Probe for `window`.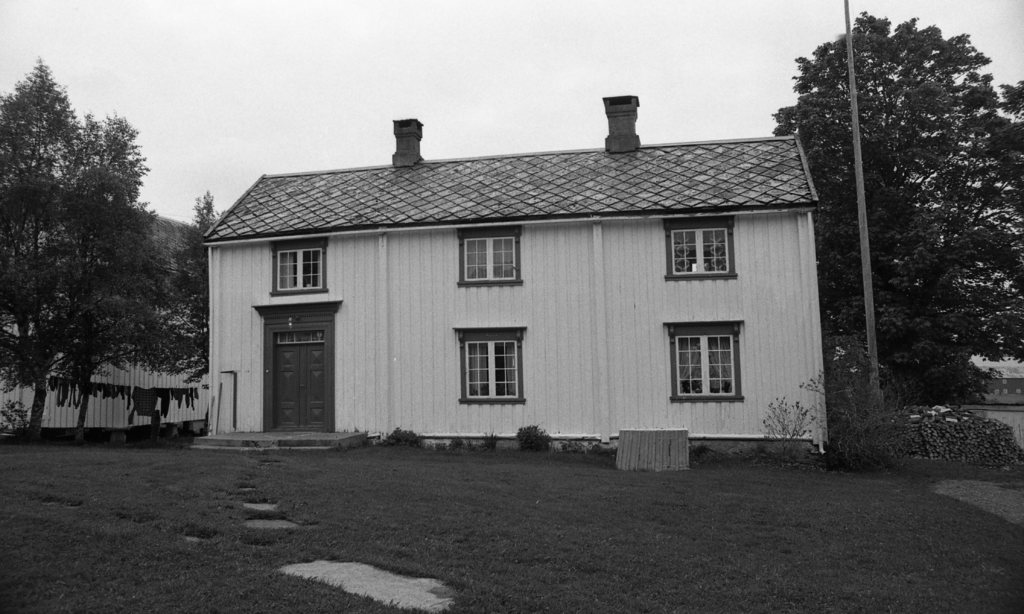
Probe result: [665, 225, 740, 280].
